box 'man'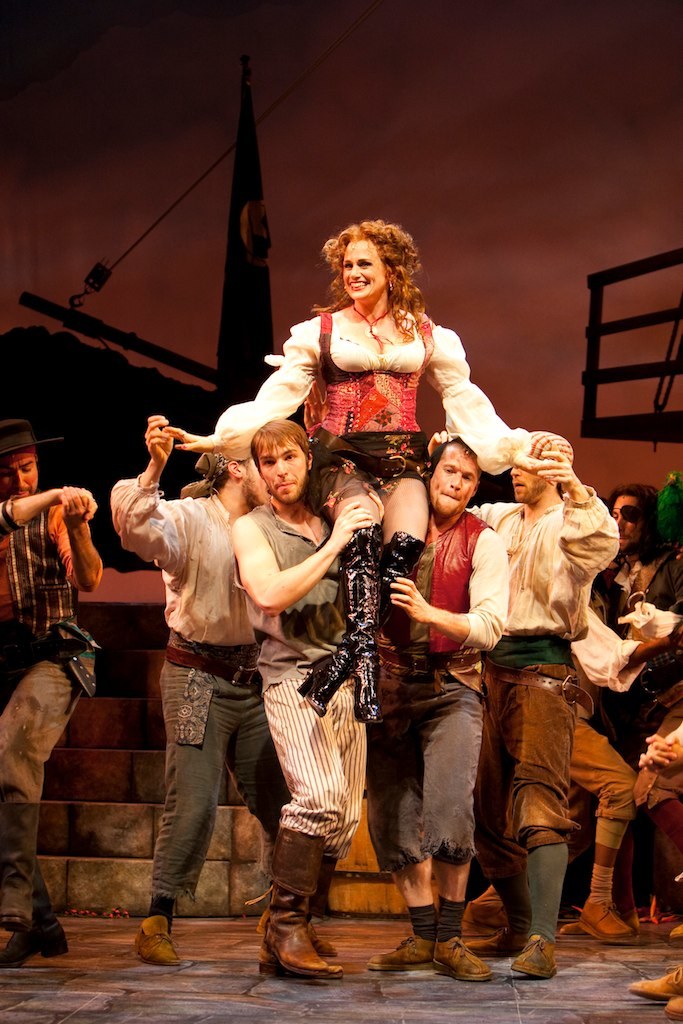
select_region(217, 416, 378, 994)
